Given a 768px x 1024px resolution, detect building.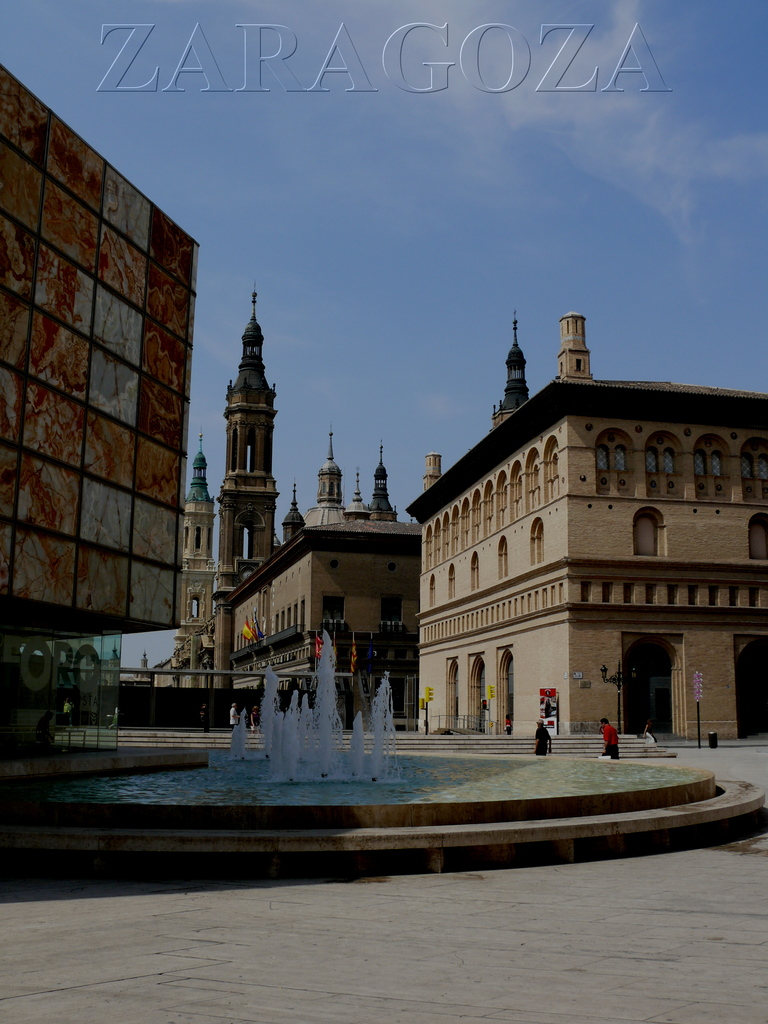
<bbox>137, 292, 457, 691</bbox>.
